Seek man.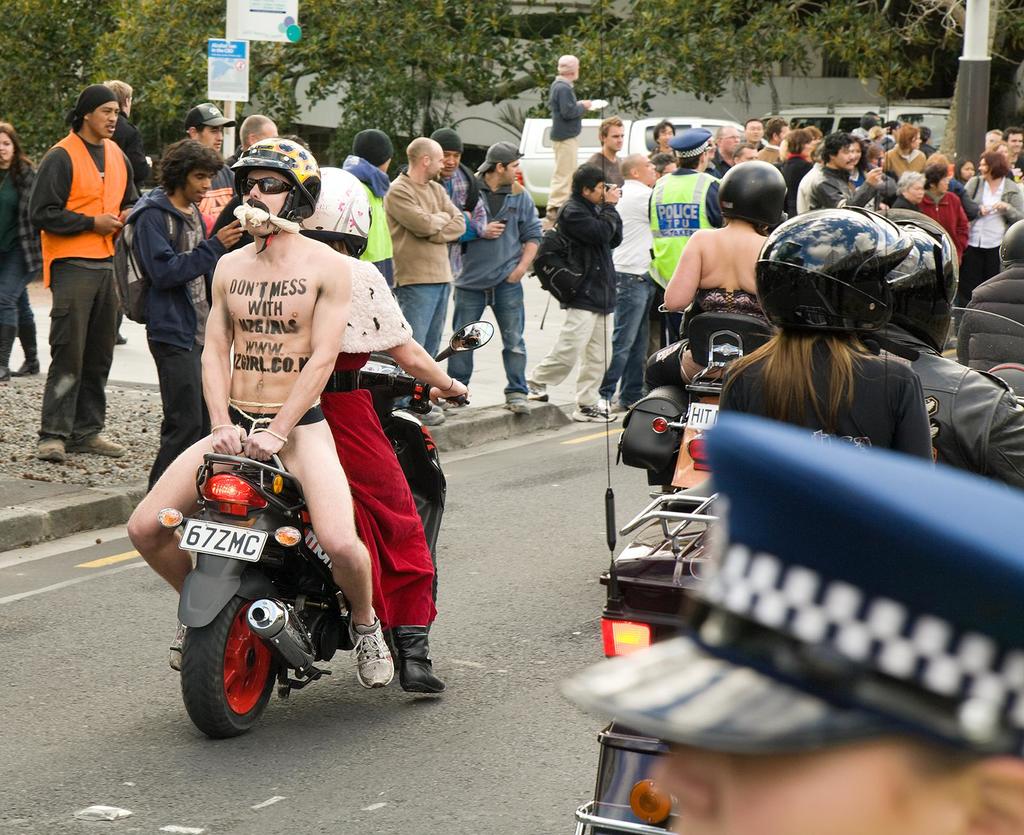
box(339, 129, 397, 296).
